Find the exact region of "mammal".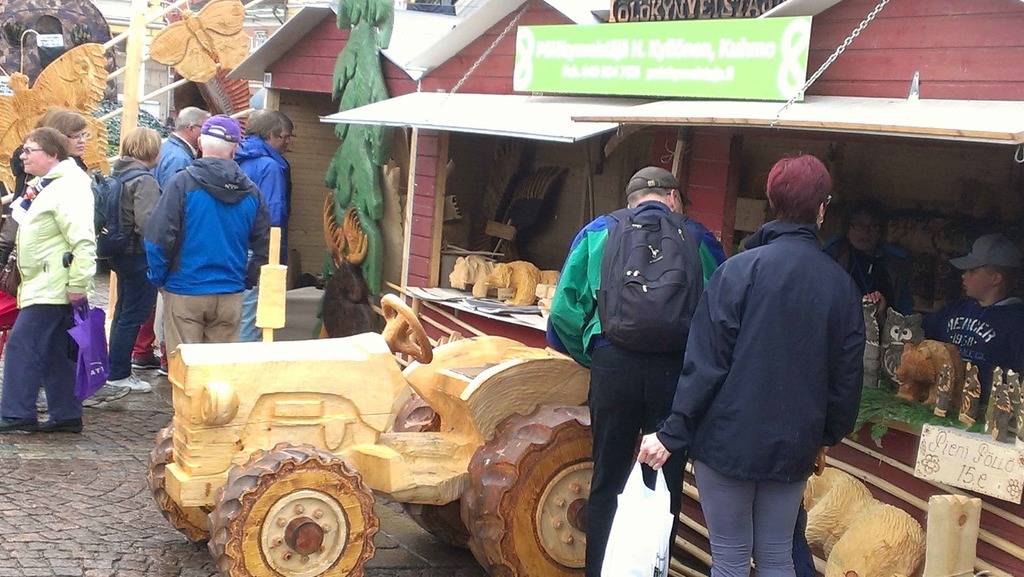
Exact region: l=868, t=231, r=1023, b=398.
